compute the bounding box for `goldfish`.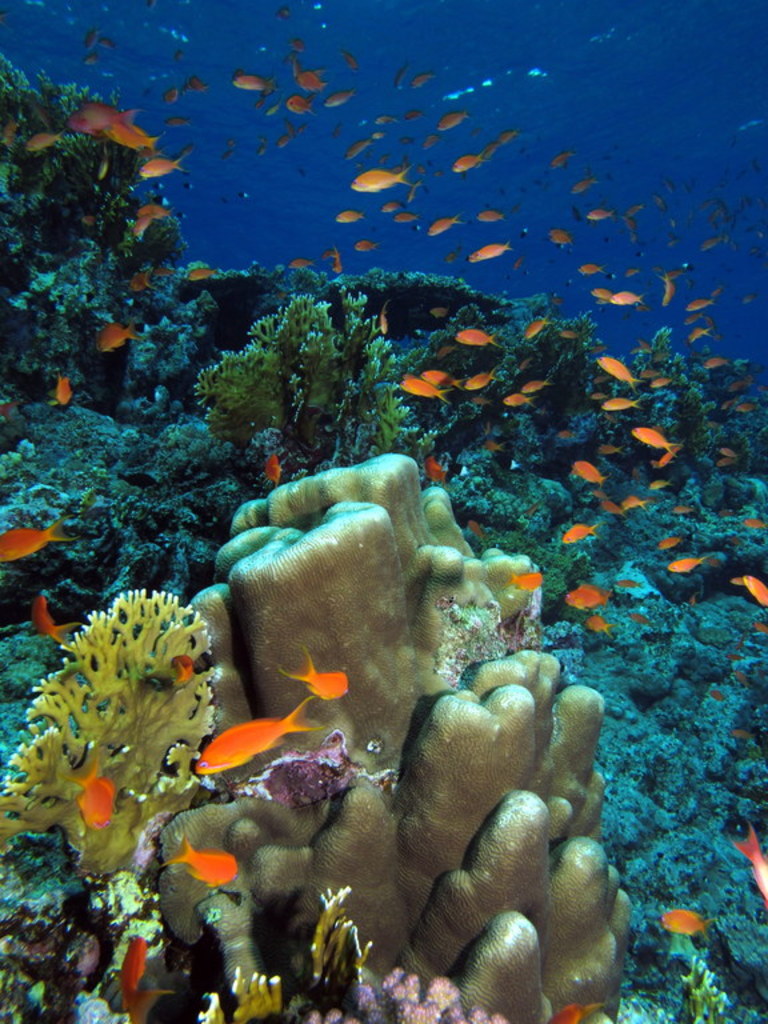
Rect(276, 645, 345, 703).
